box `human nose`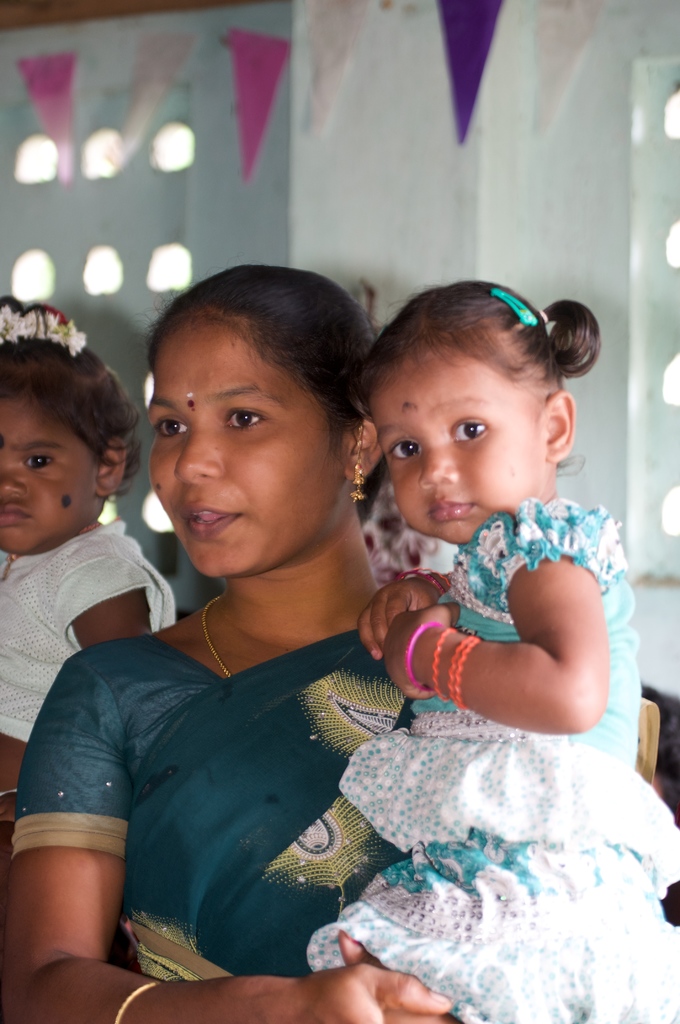
x1=420 y1=452 x2=457 y2=488
